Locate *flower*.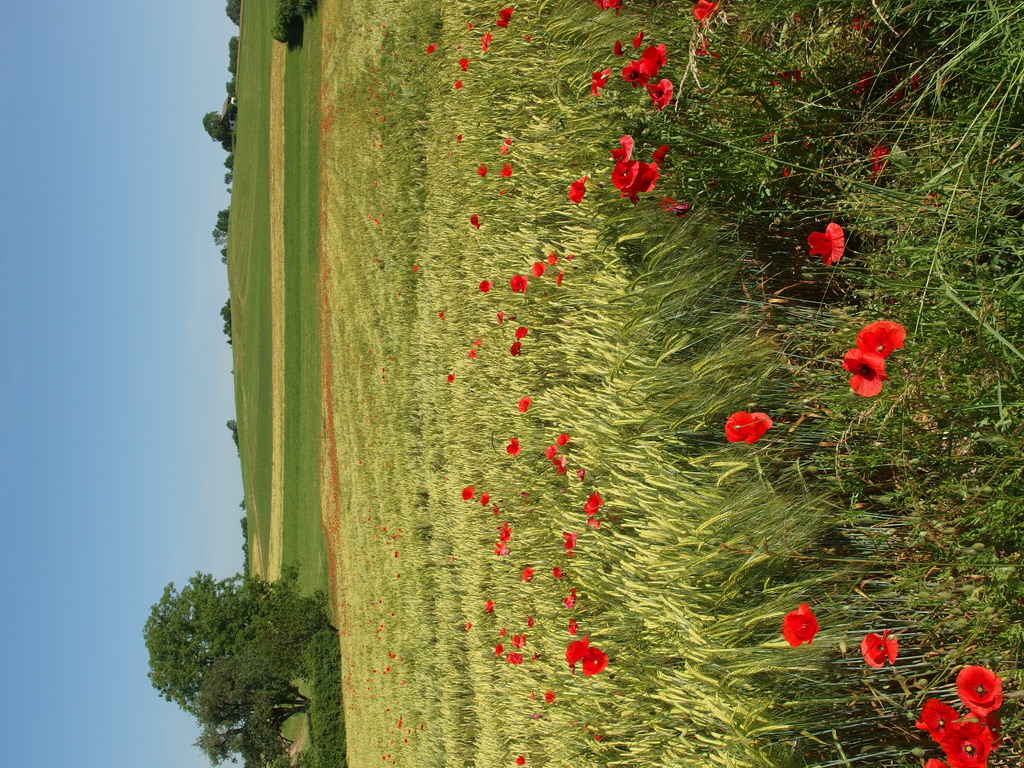
Bounding box: select_region(367, 686, 370, 692).
